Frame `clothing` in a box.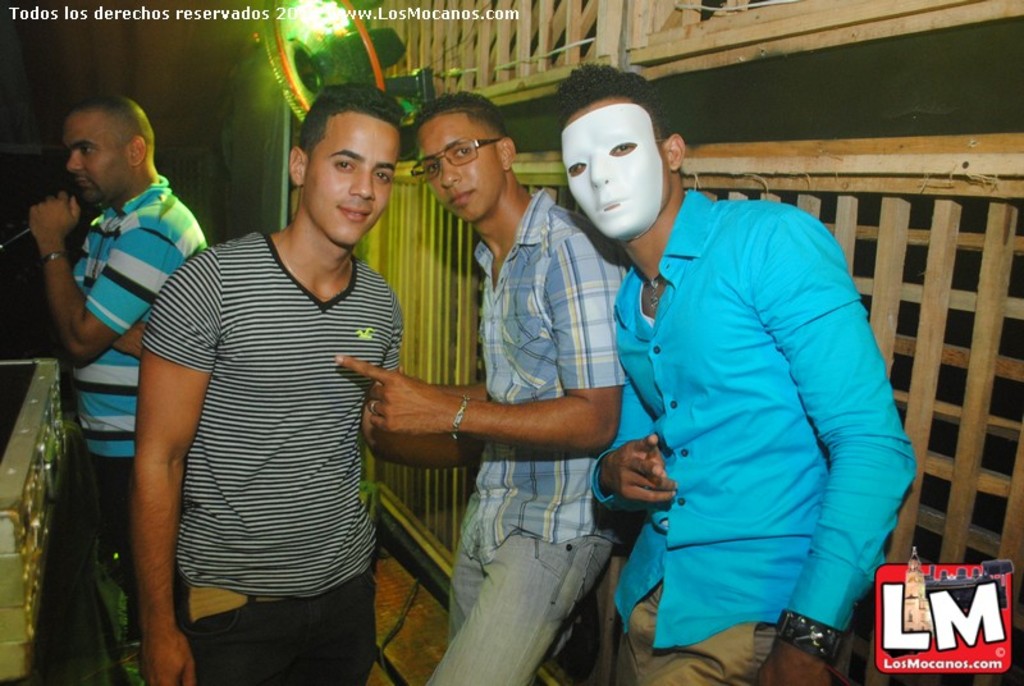
(x1=142, y1=227, x2=407, y2=685).
